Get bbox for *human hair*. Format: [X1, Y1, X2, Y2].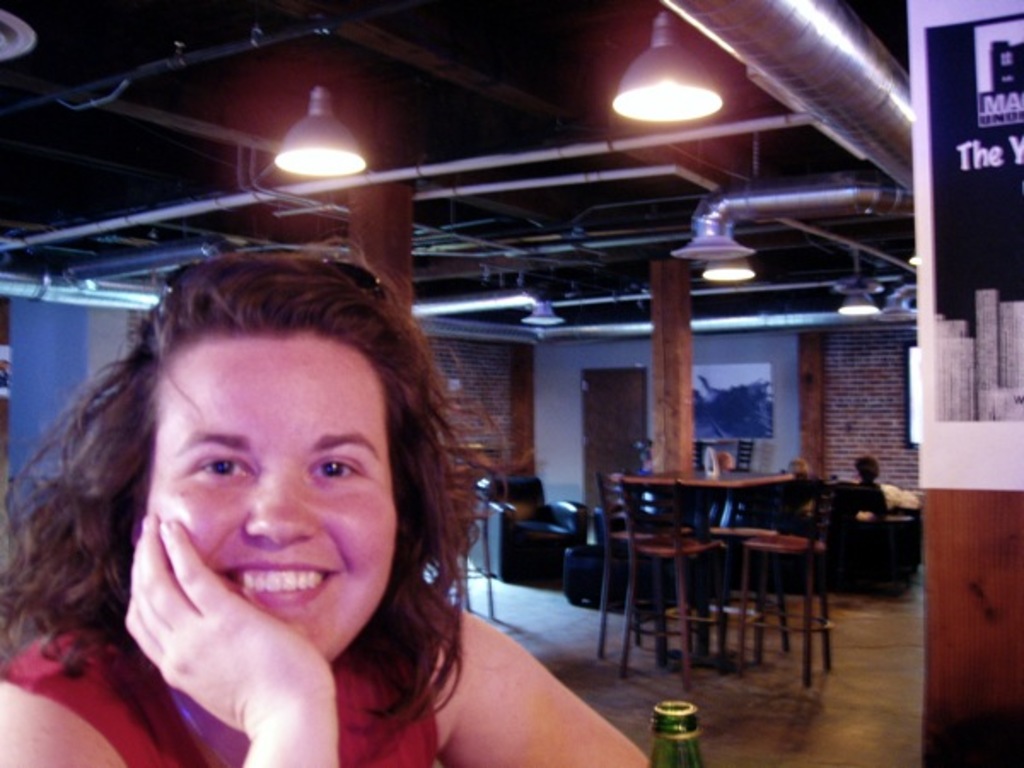
[63, 239, 459, 672].
